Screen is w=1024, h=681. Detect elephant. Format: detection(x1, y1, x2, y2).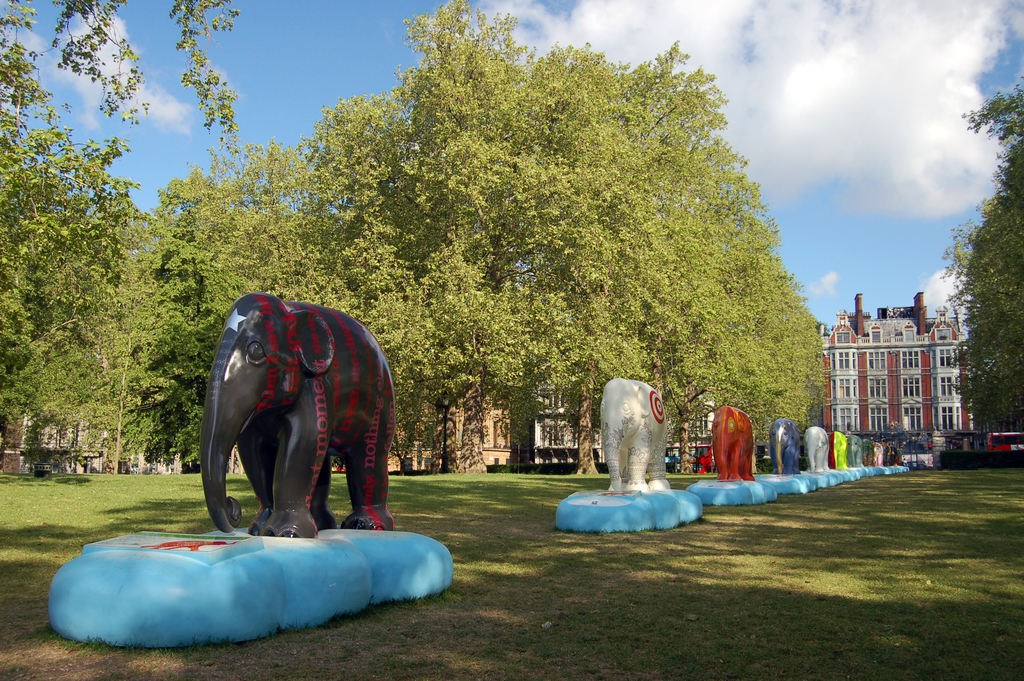
detection(771, 413, 803, 479).
